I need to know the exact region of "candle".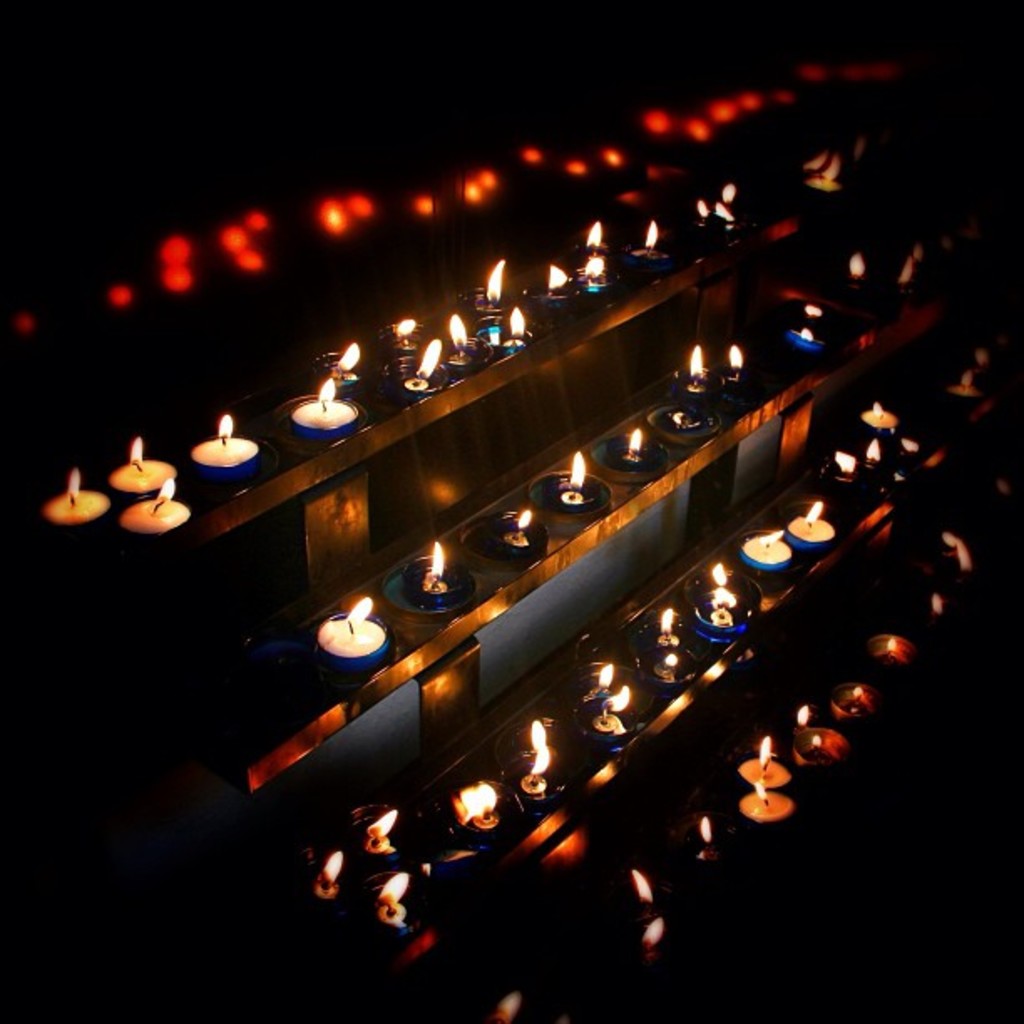
Region: <box>192,412,258,479</box>.
